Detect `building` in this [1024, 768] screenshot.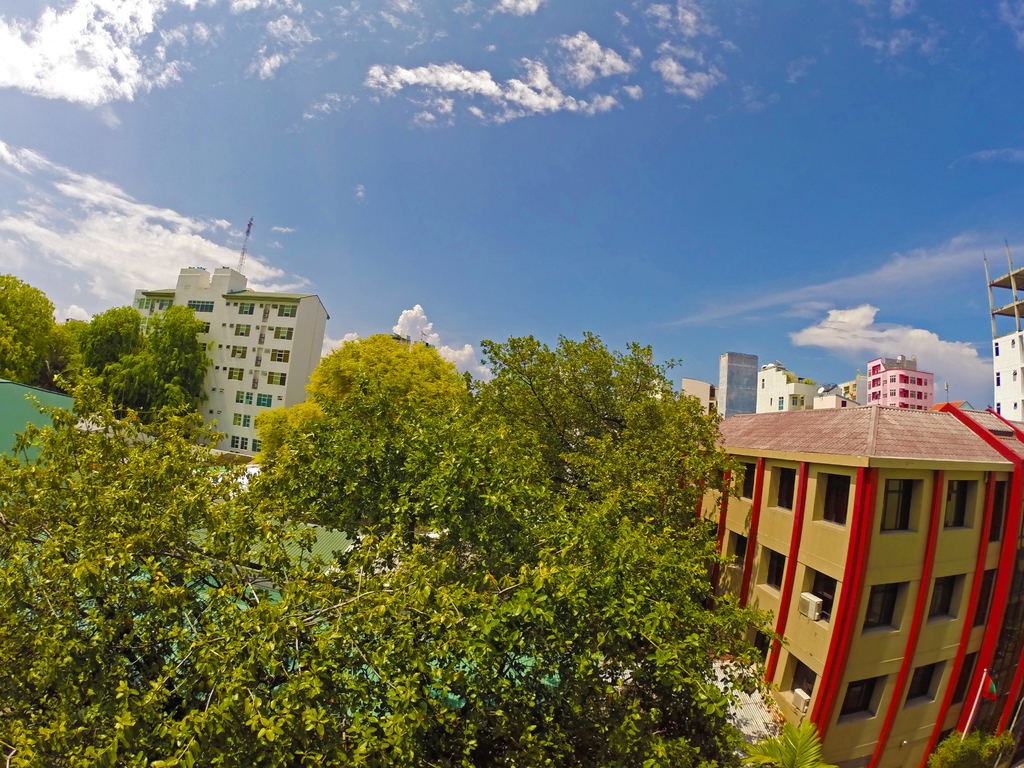
Detection: 686/381/716/419.
